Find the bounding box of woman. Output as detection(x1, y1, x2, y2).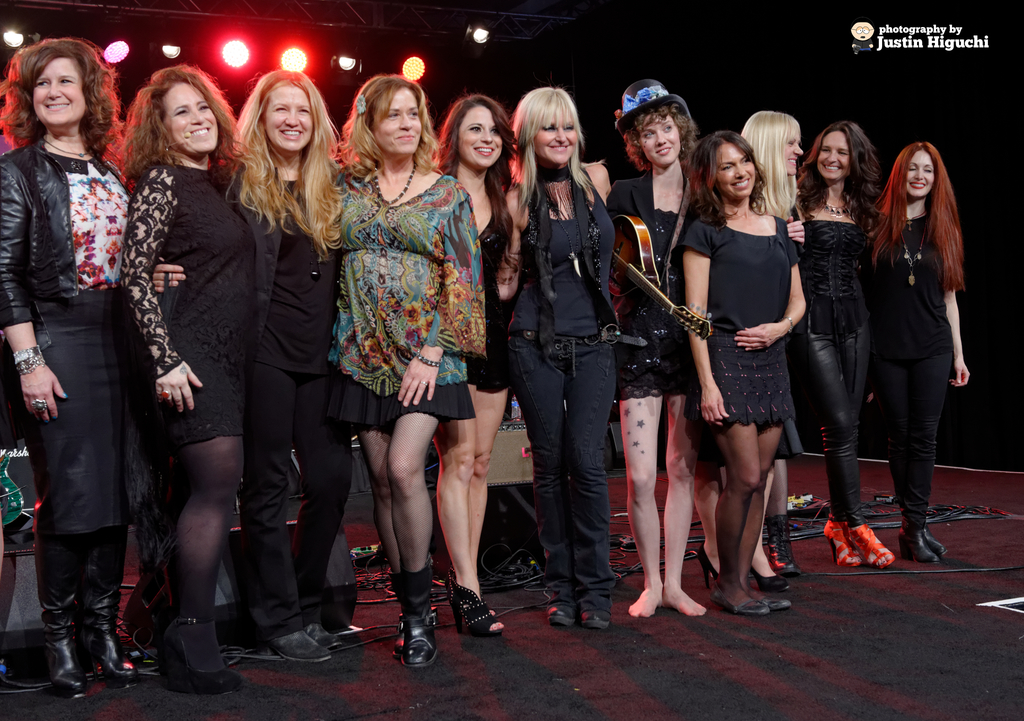
detection(856, 144, 969, 559).
